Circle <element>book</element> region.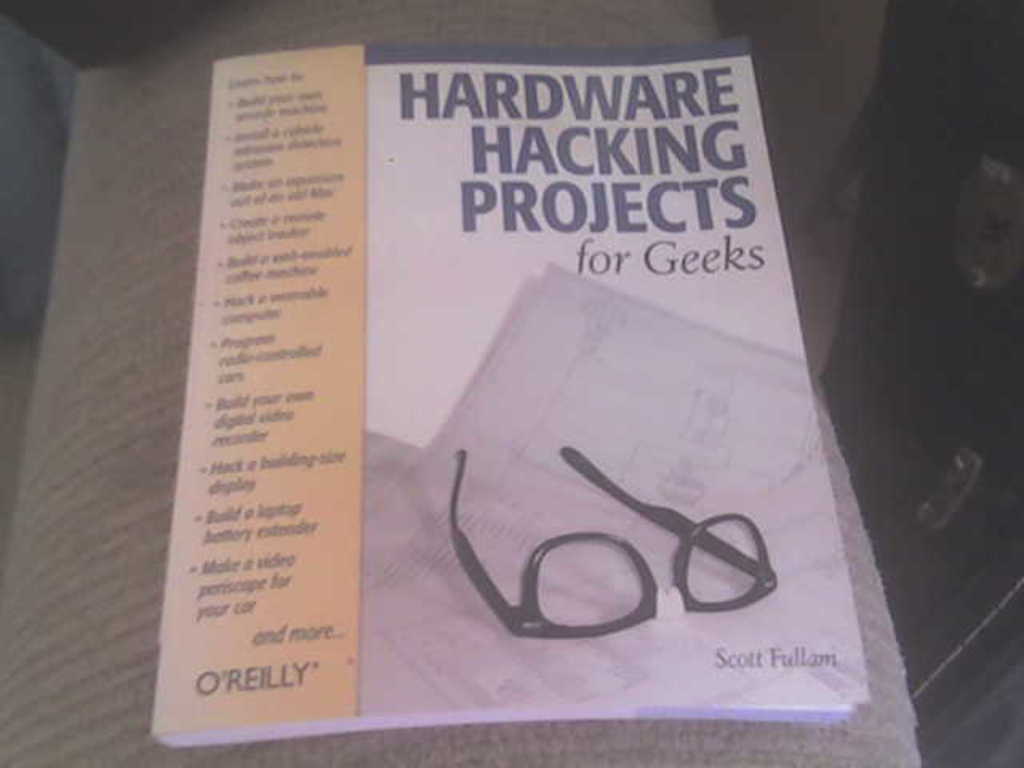
Region: (149, 35, 875, 744).
